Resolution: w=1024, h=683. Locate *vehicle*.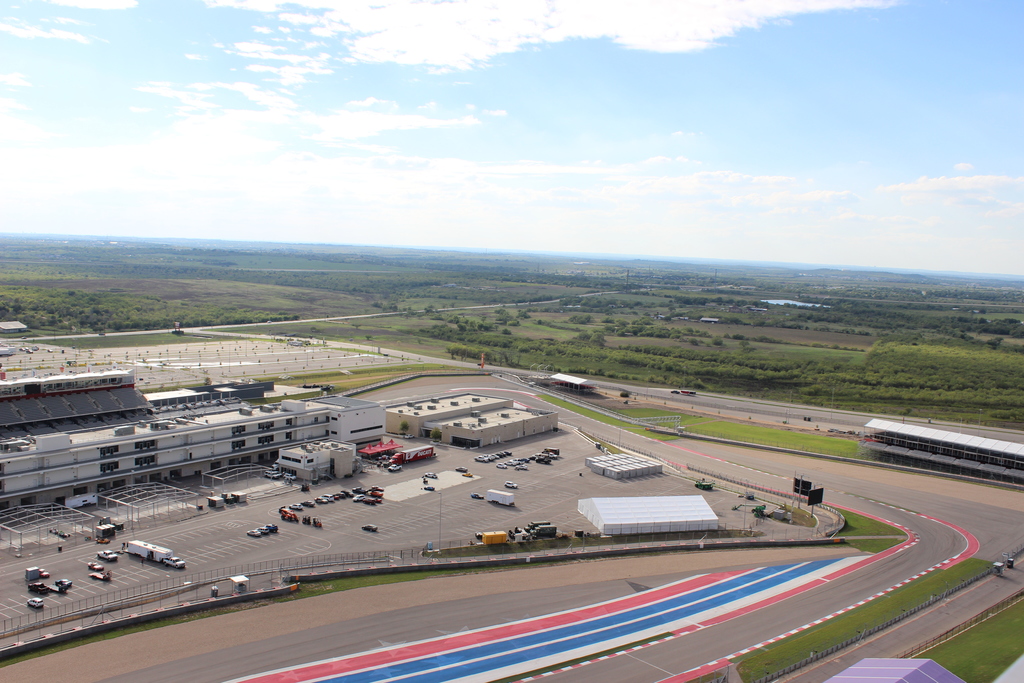
[left=96, top=534, right=112, bottom=548].
